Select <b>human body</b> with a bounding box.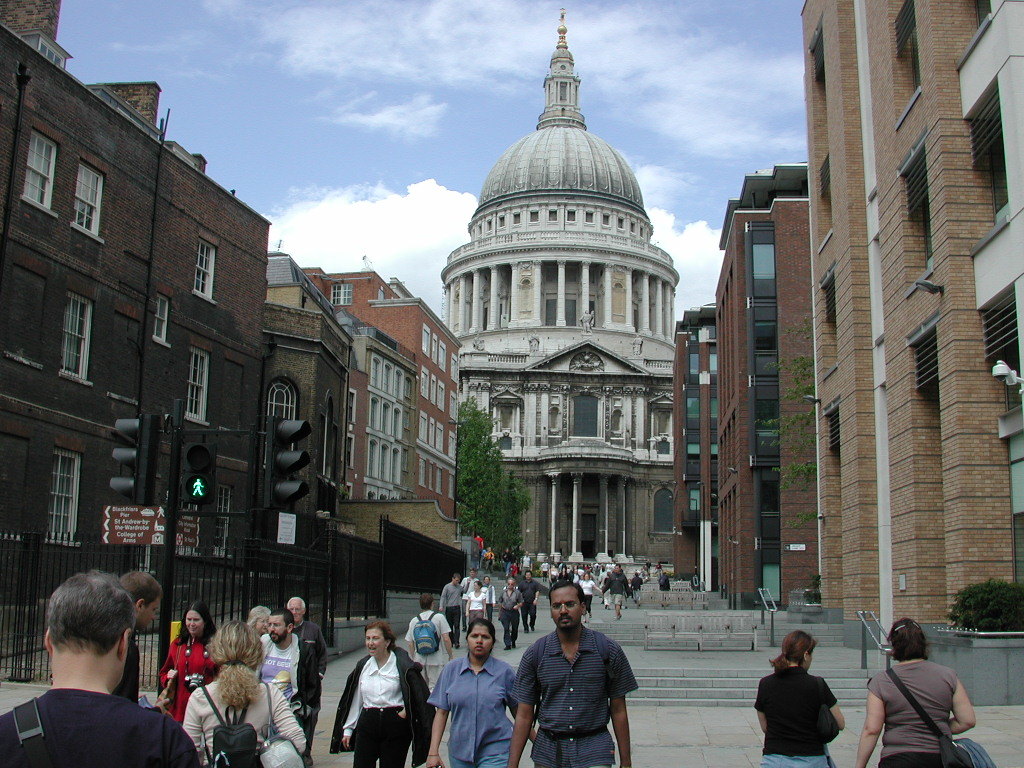
<box>254,631,319,760</box>.
